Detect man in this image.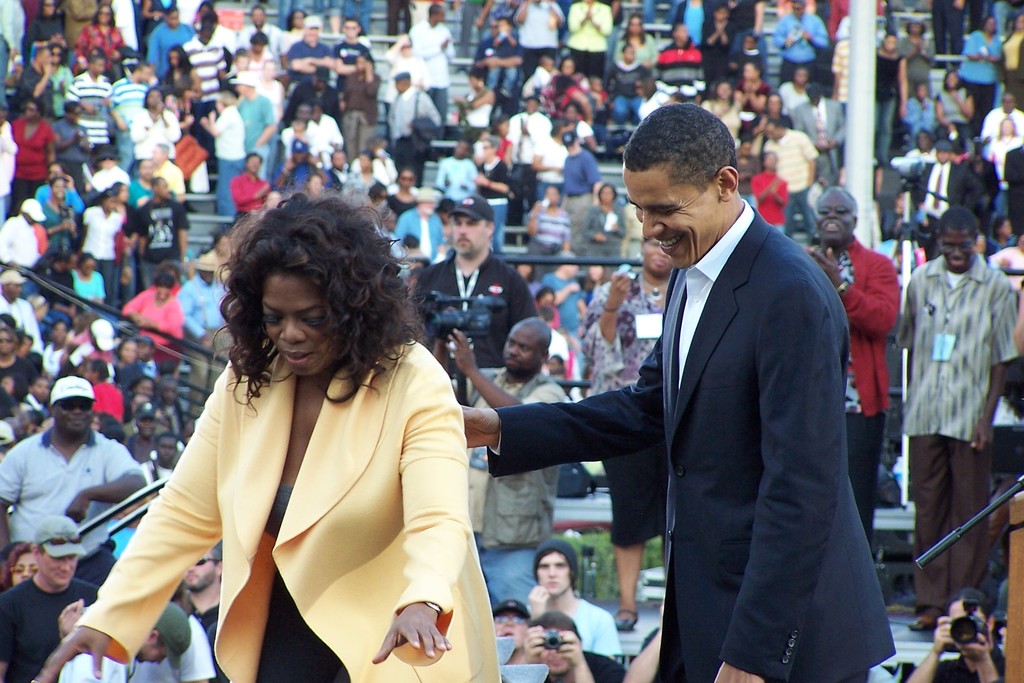
Detection: [108,62,154,169].
